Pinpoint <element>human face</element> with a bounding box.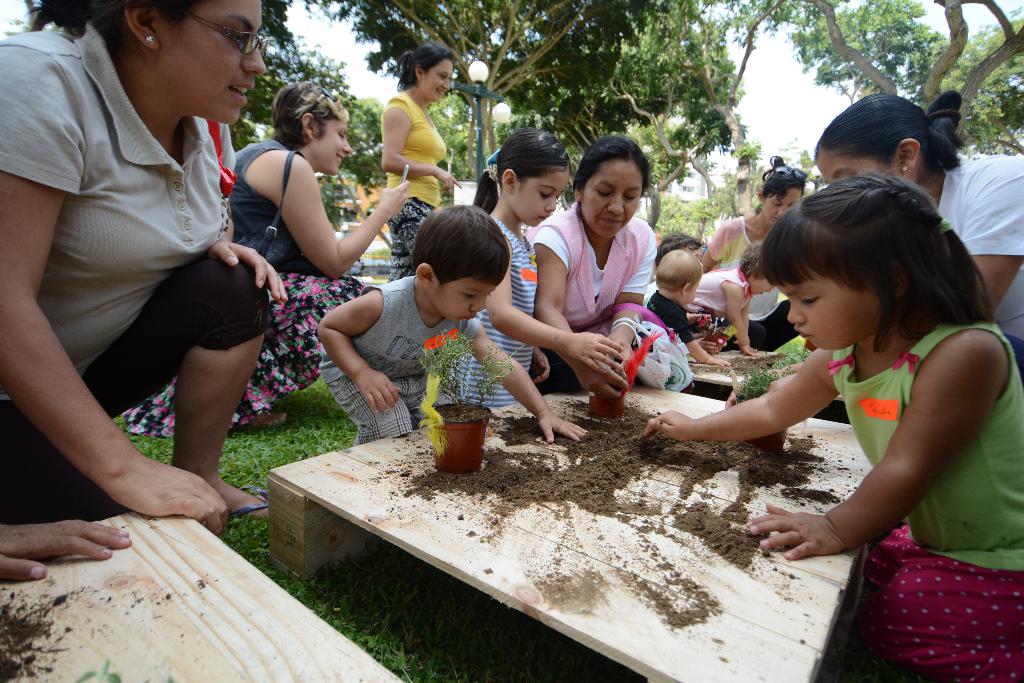
detection(441, 280, 488, 325).
